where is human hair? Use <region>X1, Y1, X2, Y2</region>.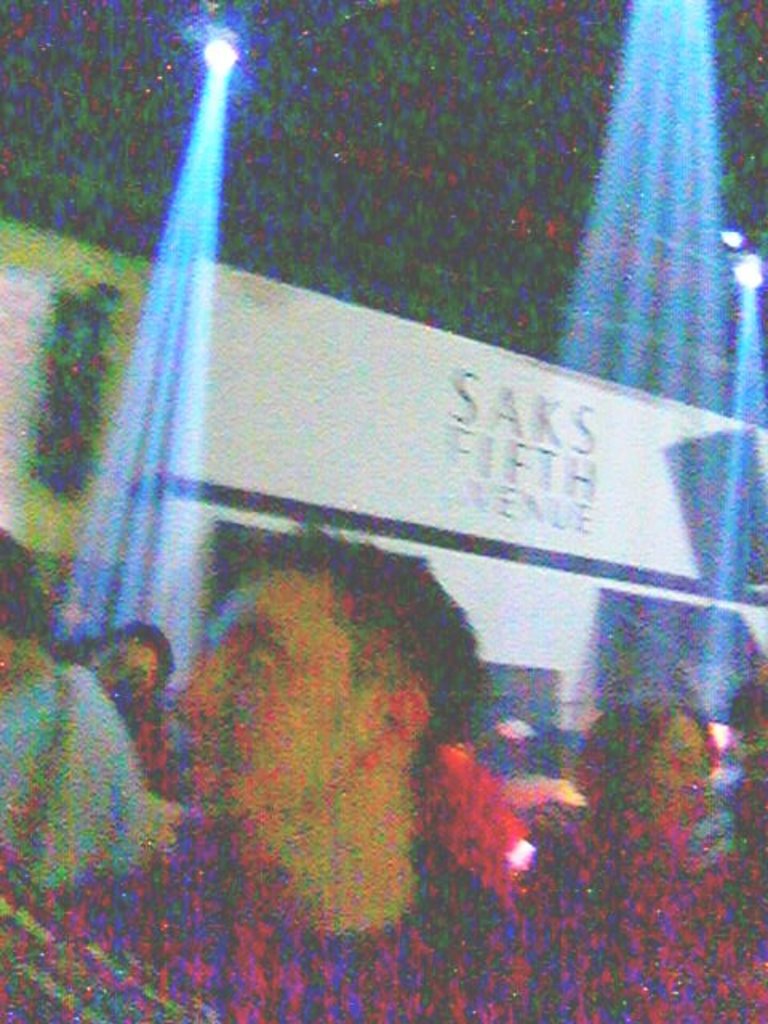
<region>571, 693, 722, 834</region>.
